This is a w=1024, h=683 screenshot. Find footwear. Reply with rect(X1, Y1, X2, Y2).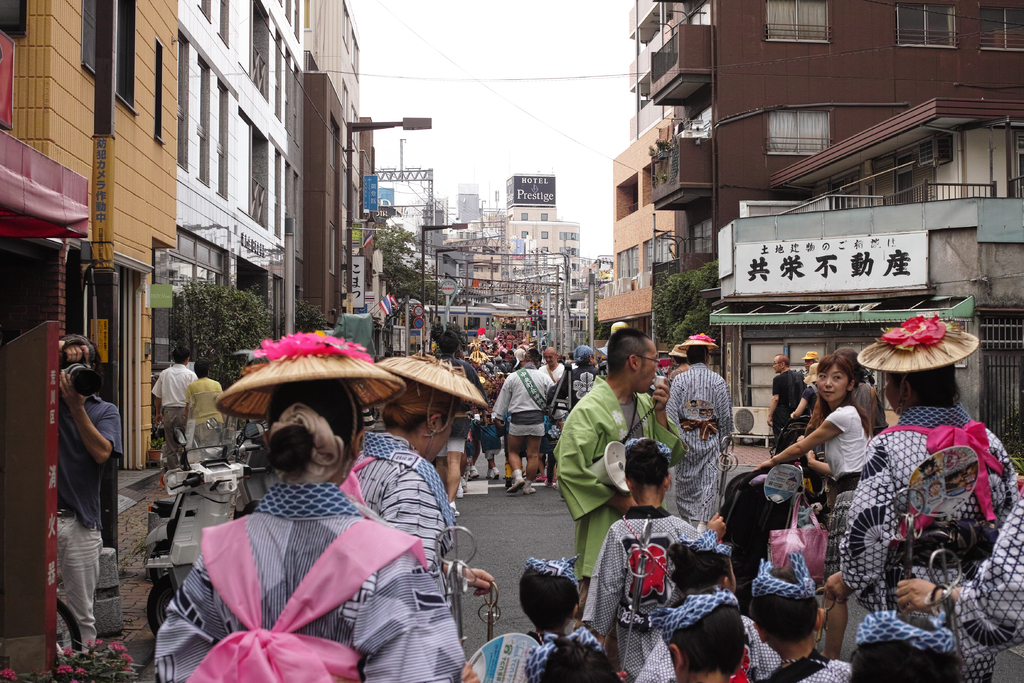
rect(531, 486, 536, 493).
